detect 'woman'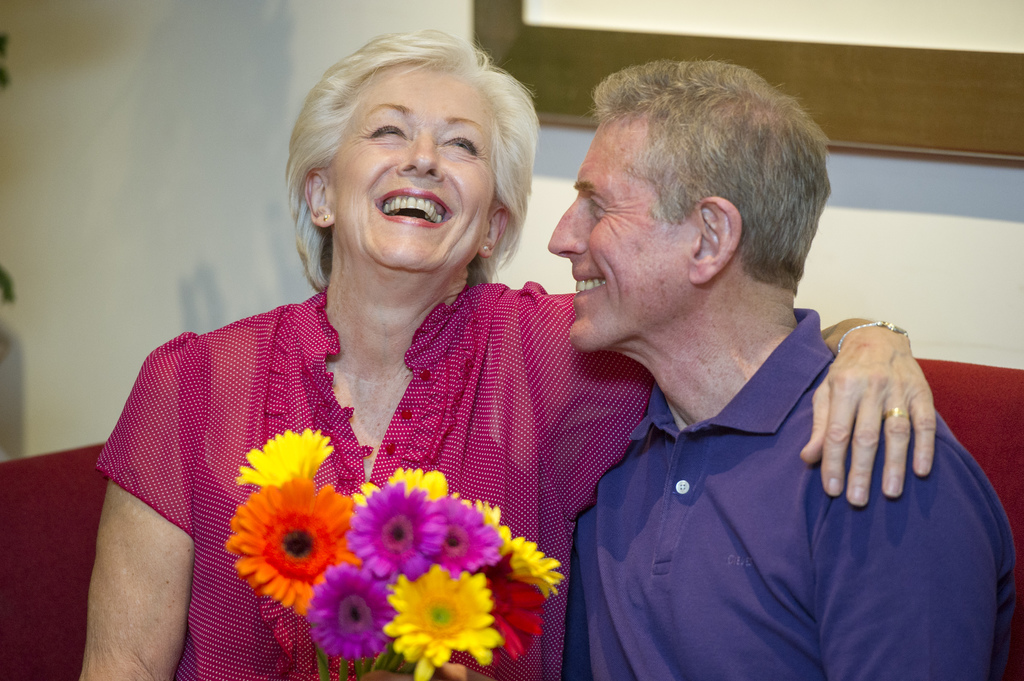
[81,39,936,680]
